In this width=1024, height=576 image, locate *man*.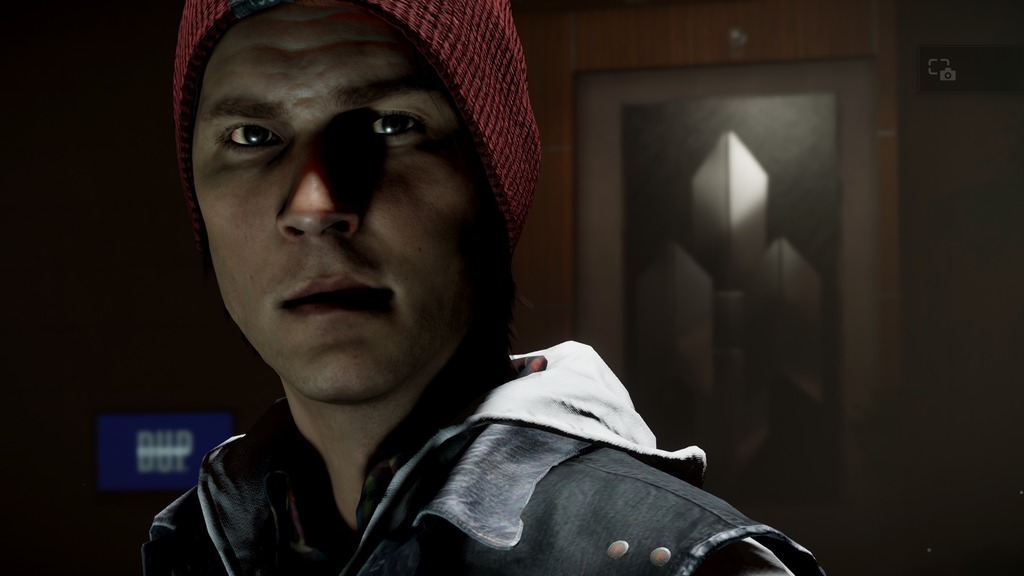
Bounding box: region(113, 1, 746, 575).
